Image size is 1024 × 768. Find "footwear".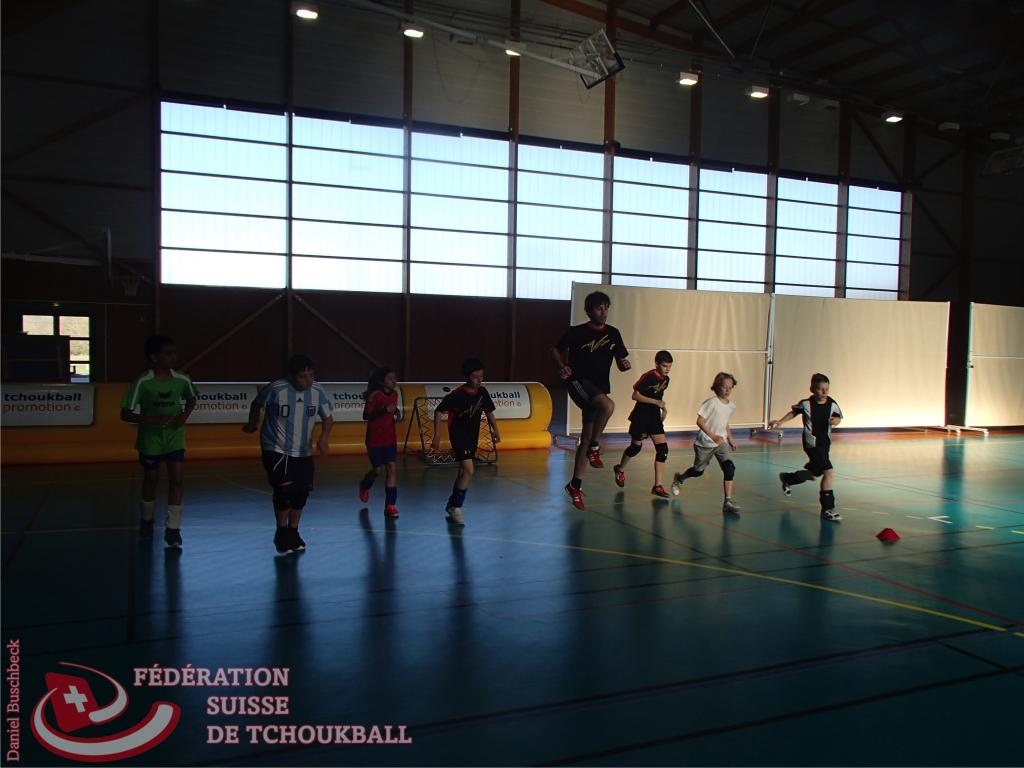
166:528:182:550.
